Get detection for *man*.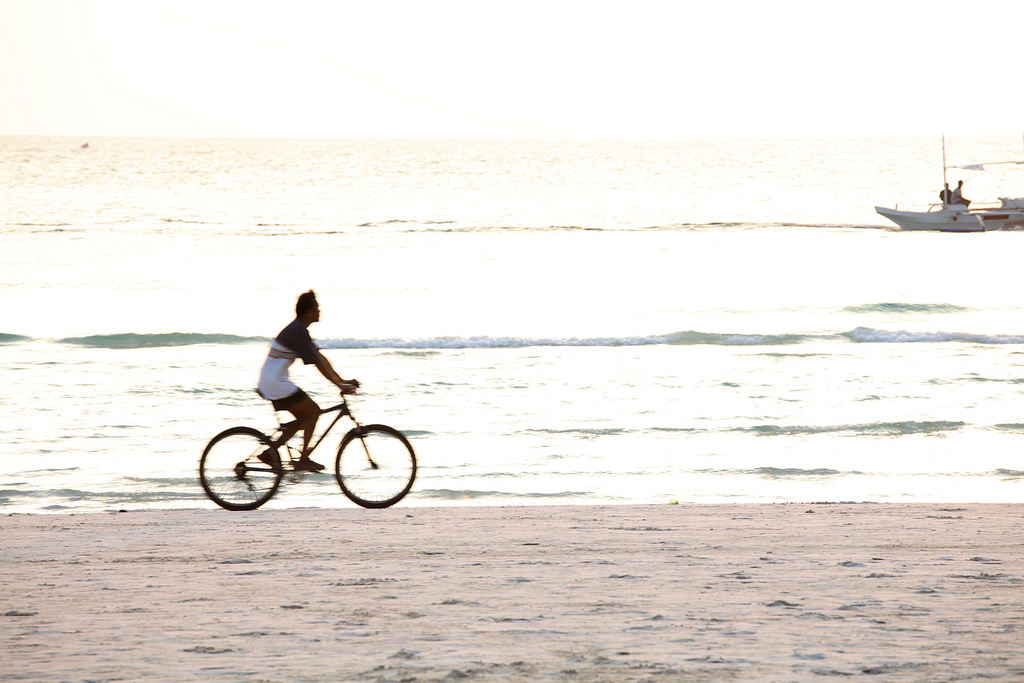
Detection: (left=241, top=302, right=373, bottom=436).
